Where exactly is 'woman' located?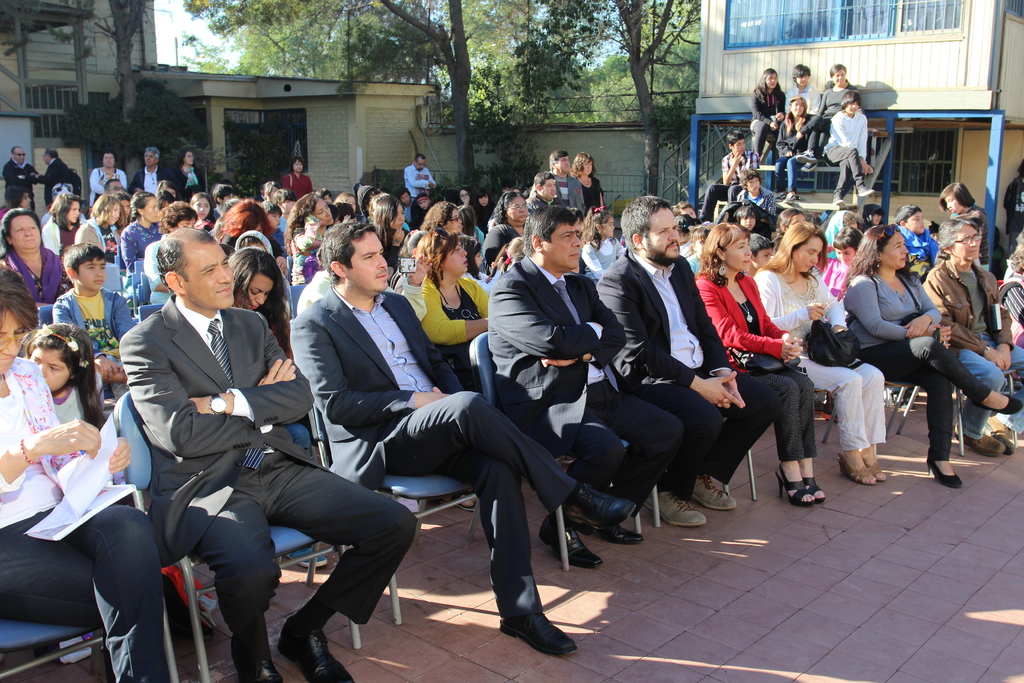
Its bounding box is BBox(571, 150, 607, 210).
